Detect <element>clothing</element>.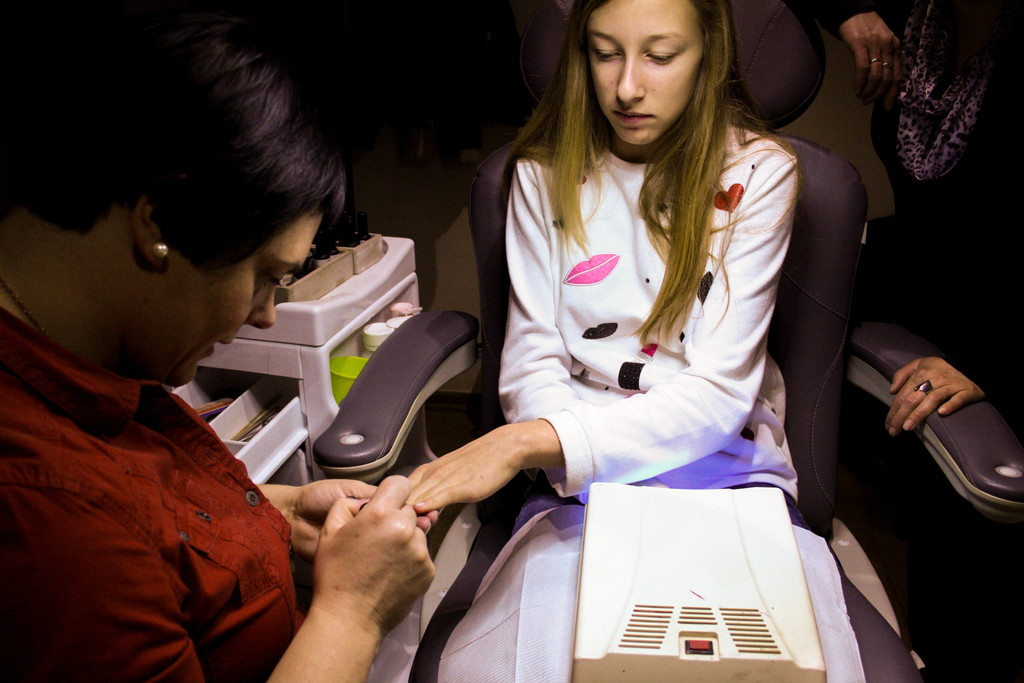
Detected at rect(0, 242, 320, 682).
